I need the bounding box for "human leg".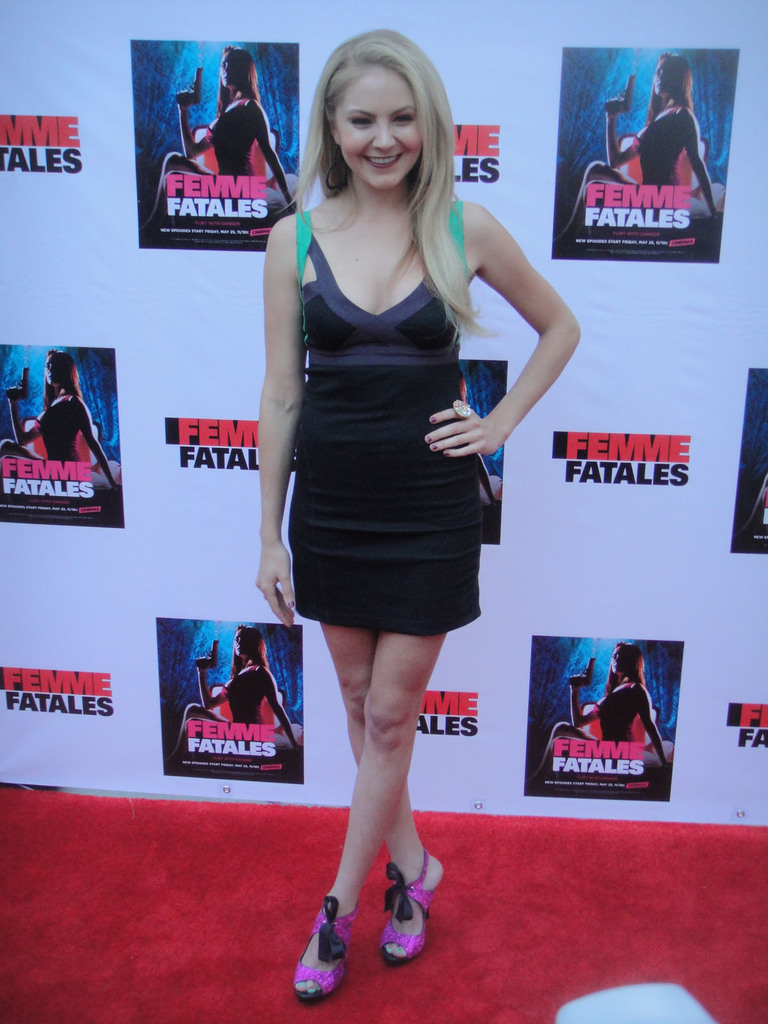
Here it is: [285,627,452,998].
